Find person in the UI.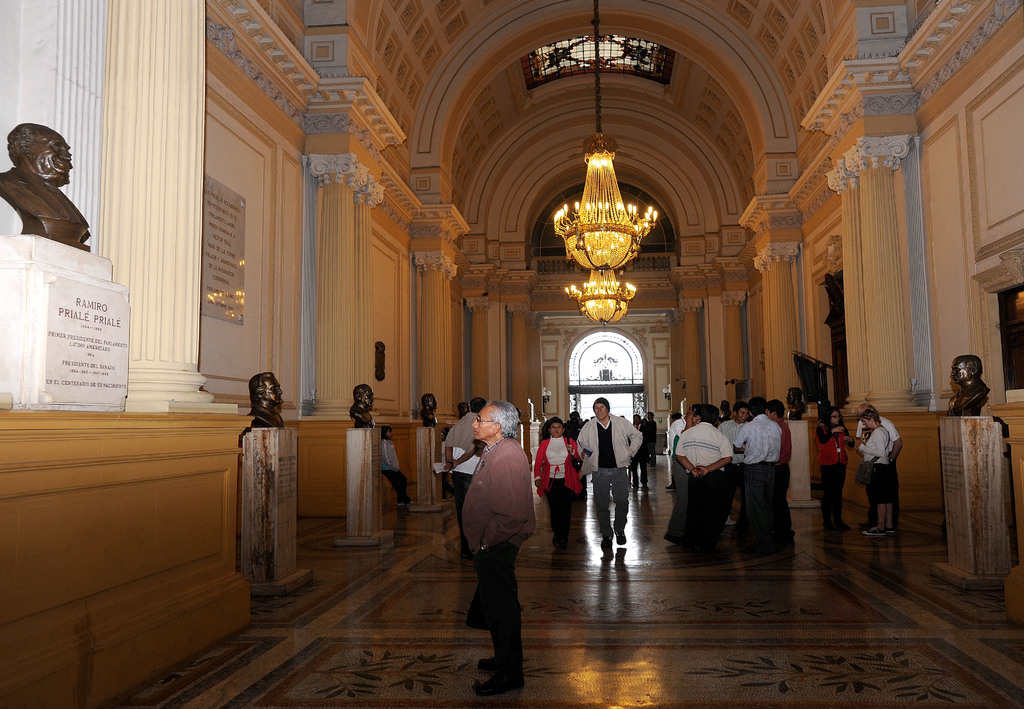
UI element at (550, 420, 579, 519).
